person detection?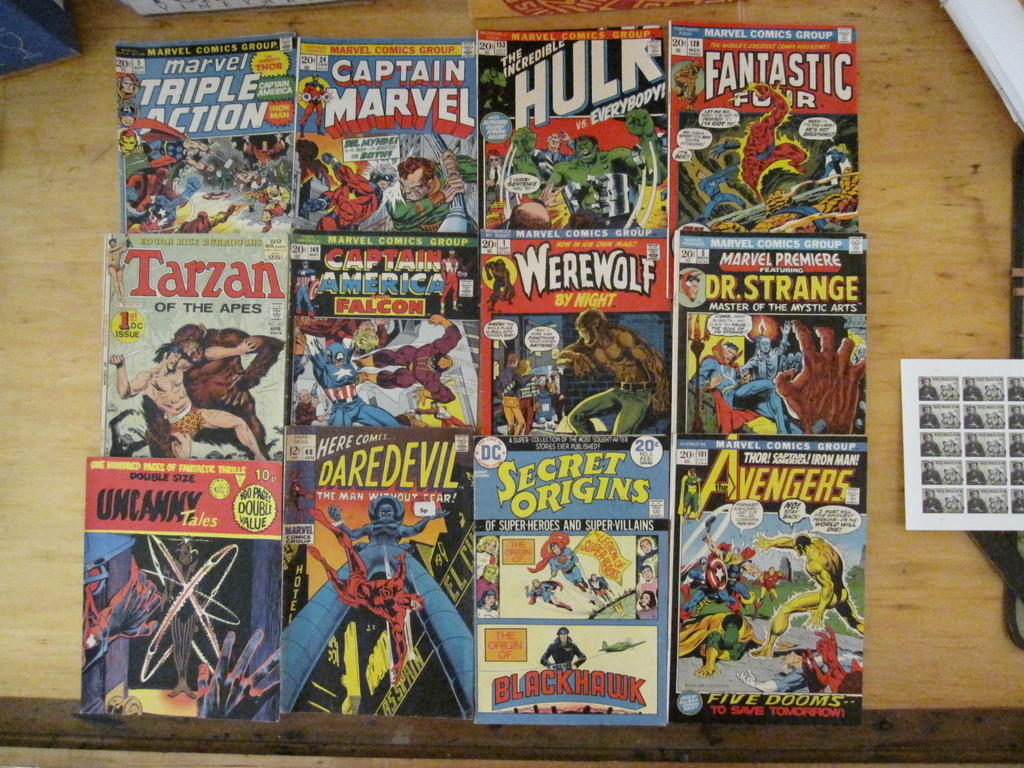
x1=476, y1=535, x2=499, y2=577
